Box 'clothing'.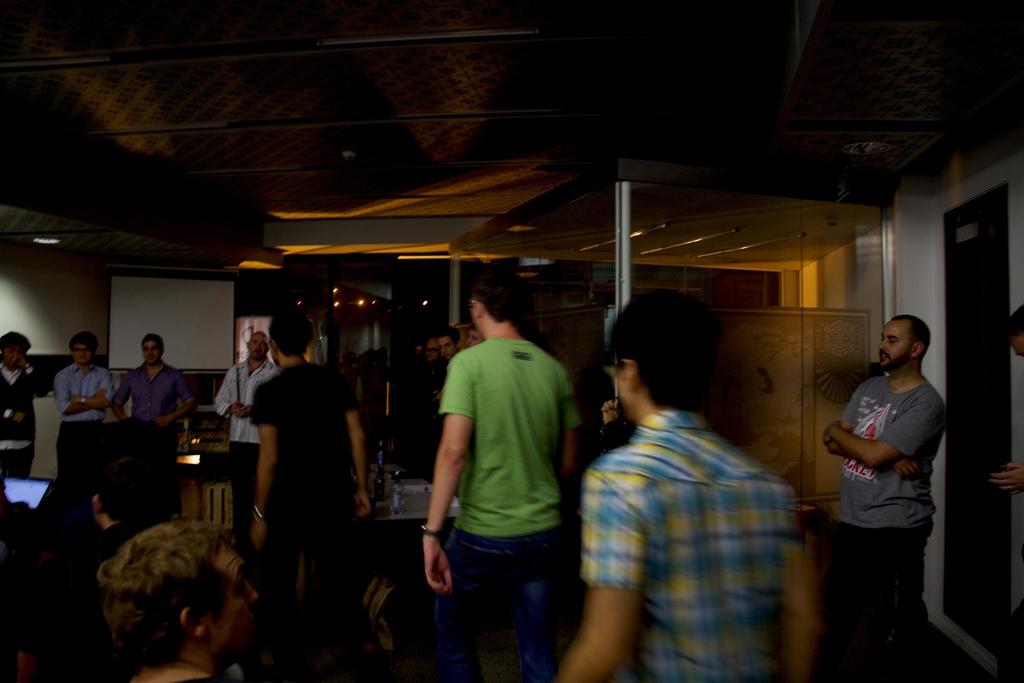
crop(428, 290, 581, 657).
